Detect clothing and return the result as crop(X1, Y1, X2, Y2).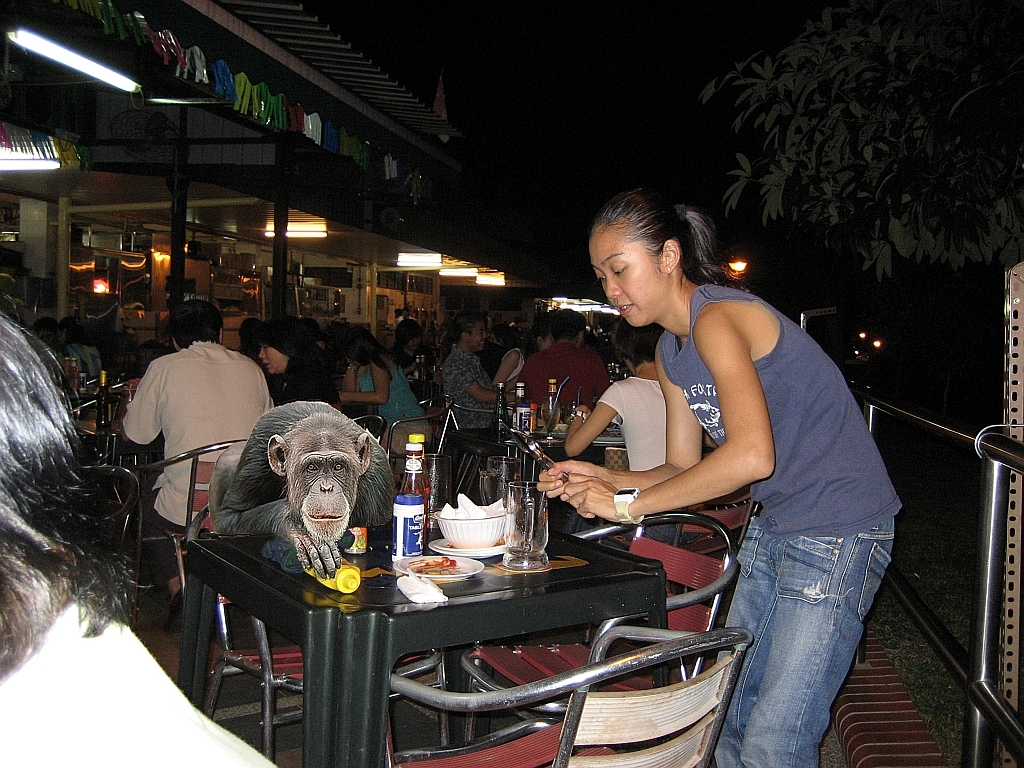
crop(361, 363, 420, 421).
